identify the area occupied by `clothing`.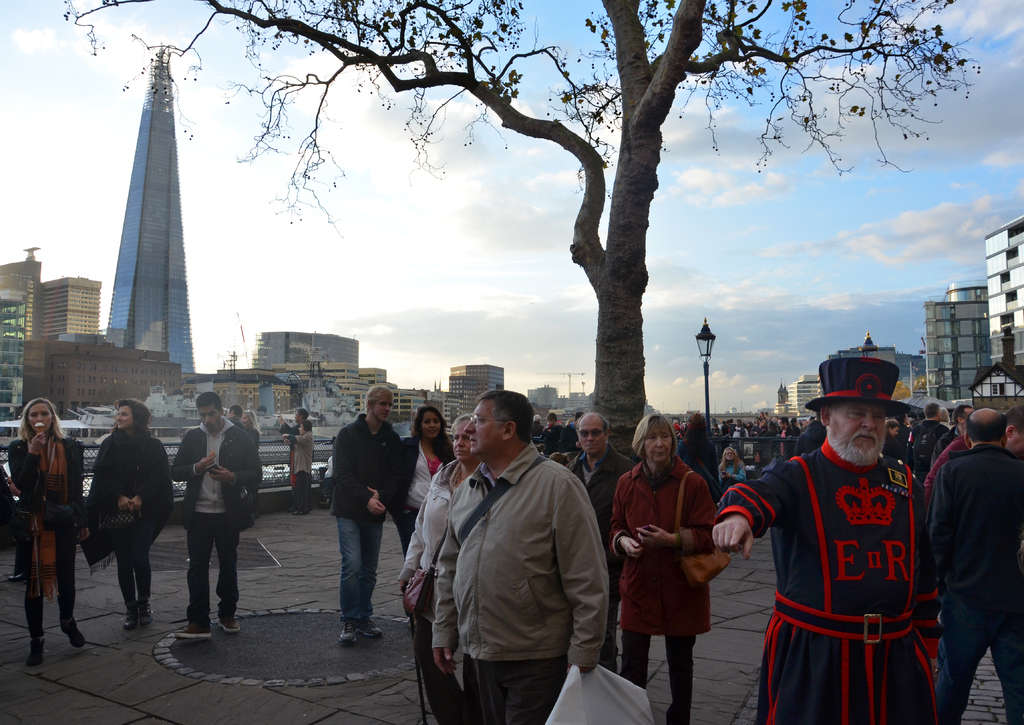
Area: [x1=932, y1=442, x2=1023, y2=724].
